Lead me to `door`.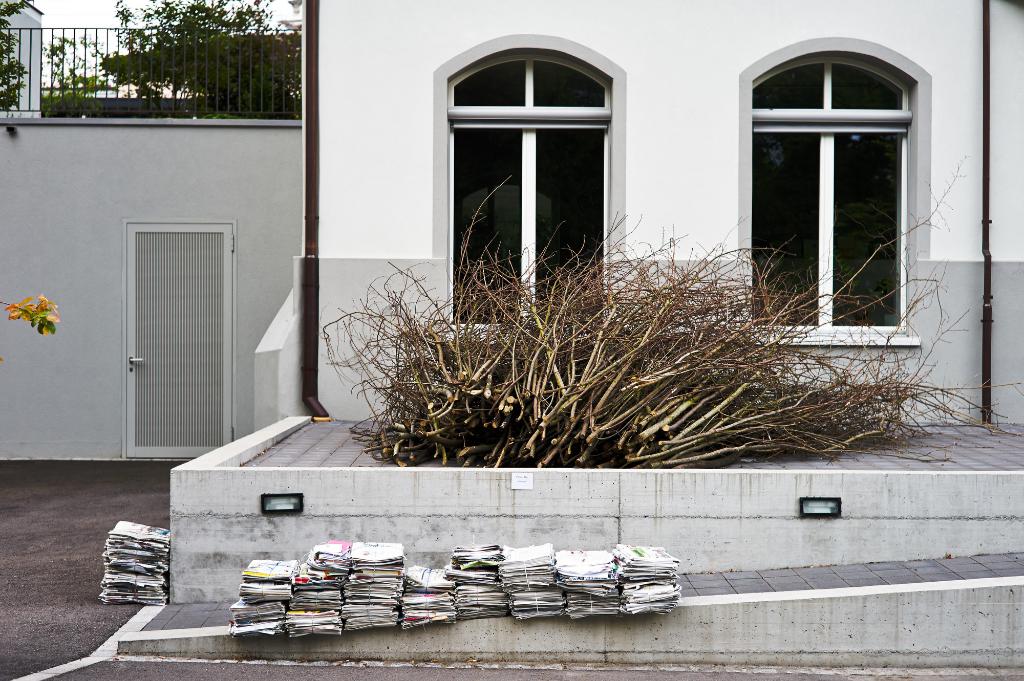
Lead to 122, 220, 232, 461.
